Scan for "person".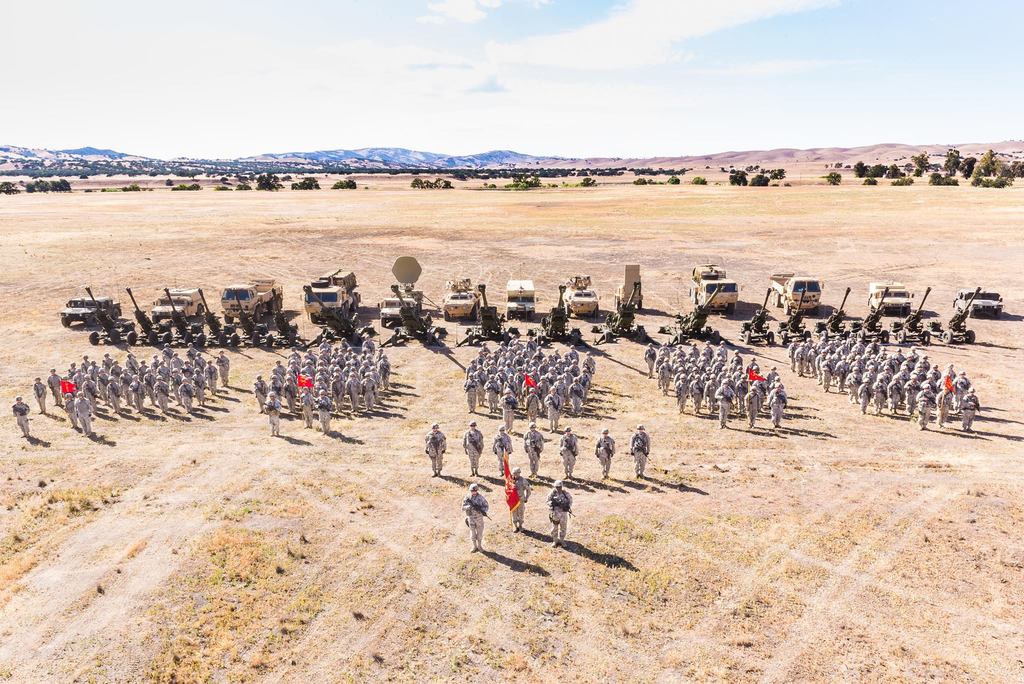
Scan result: crop(42, 368, 63, 410).
